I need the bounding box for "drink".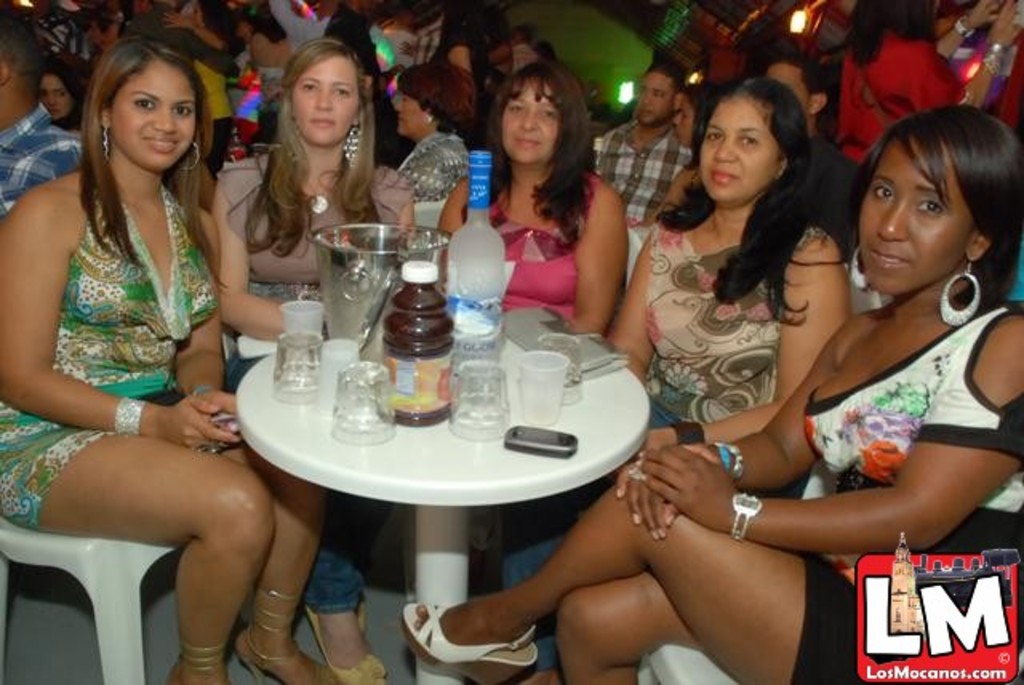
Here it is: [left=270, top=363, right=323, bottom=399].
